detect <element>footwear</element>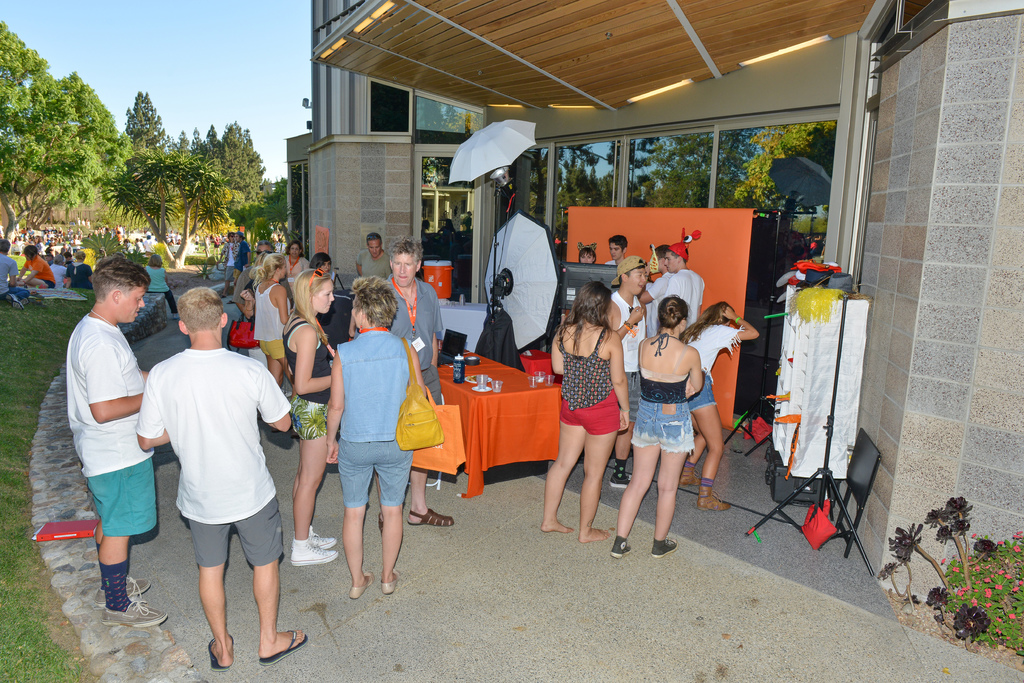
BBox(262, 630, 307, 666)
